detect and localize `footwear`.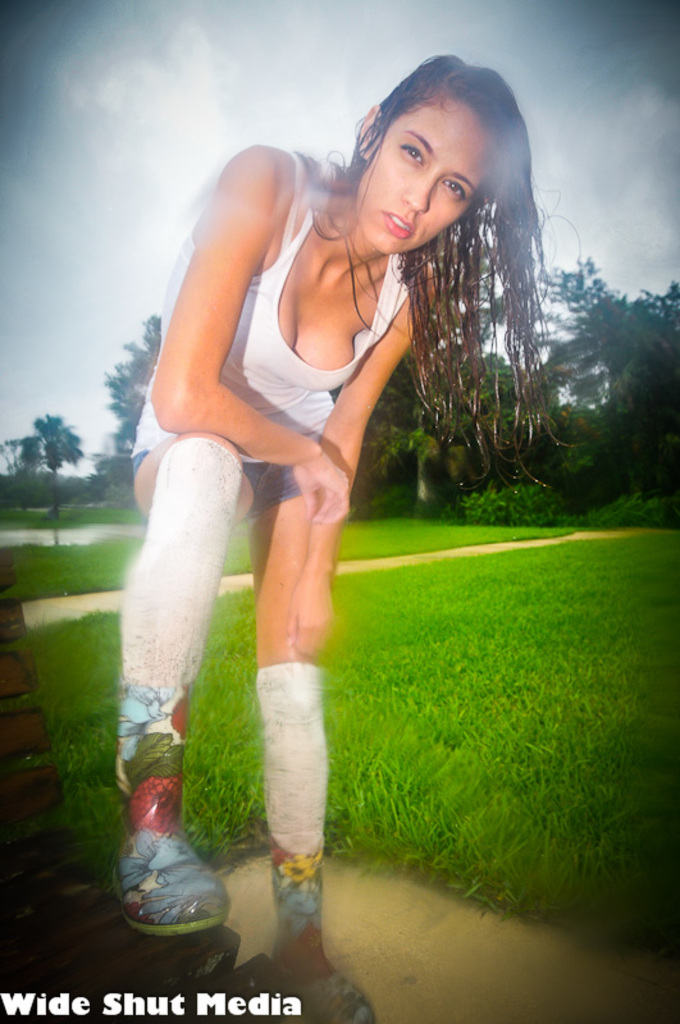
Localized at bbox=[99, 685, 239, 931].
